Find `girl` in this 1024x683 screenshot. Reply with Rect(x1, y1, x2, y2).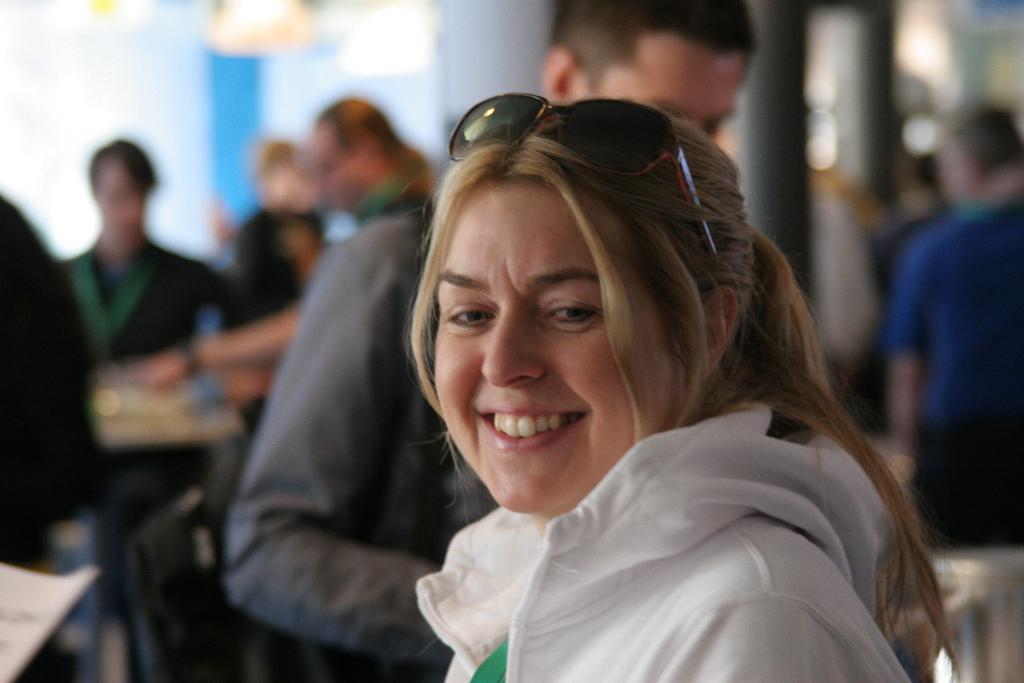
Rect(401, 99, 956, 682).
